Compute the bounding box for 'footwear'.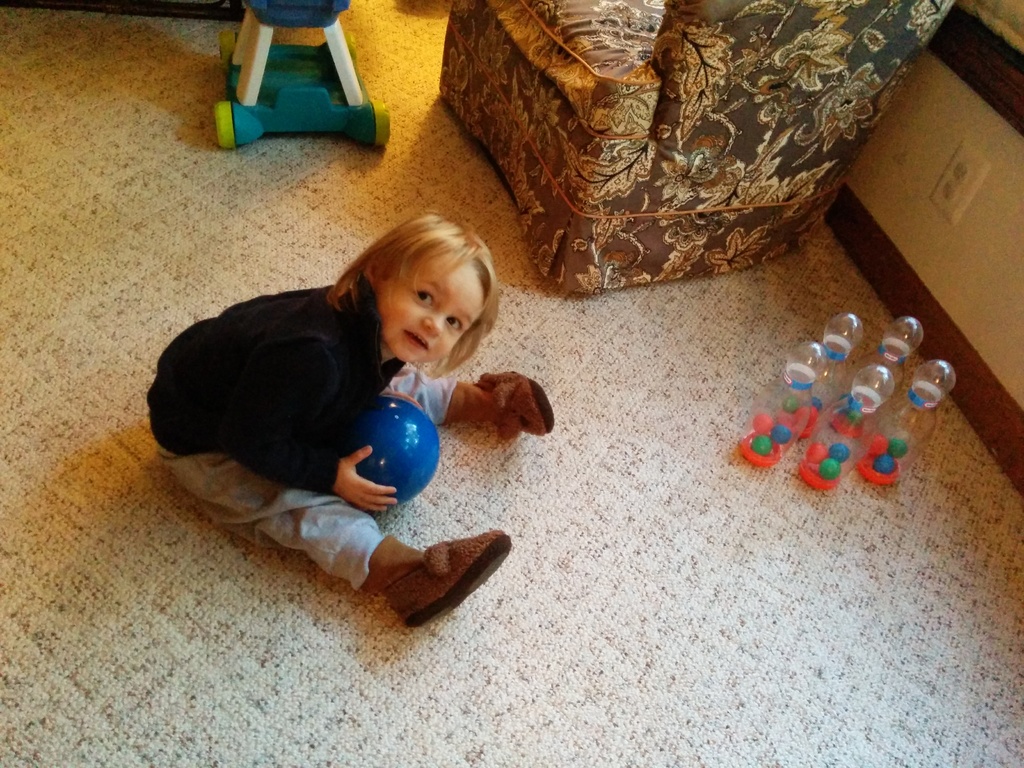
[x1=475, y1=371, x2=557, y2=442].
